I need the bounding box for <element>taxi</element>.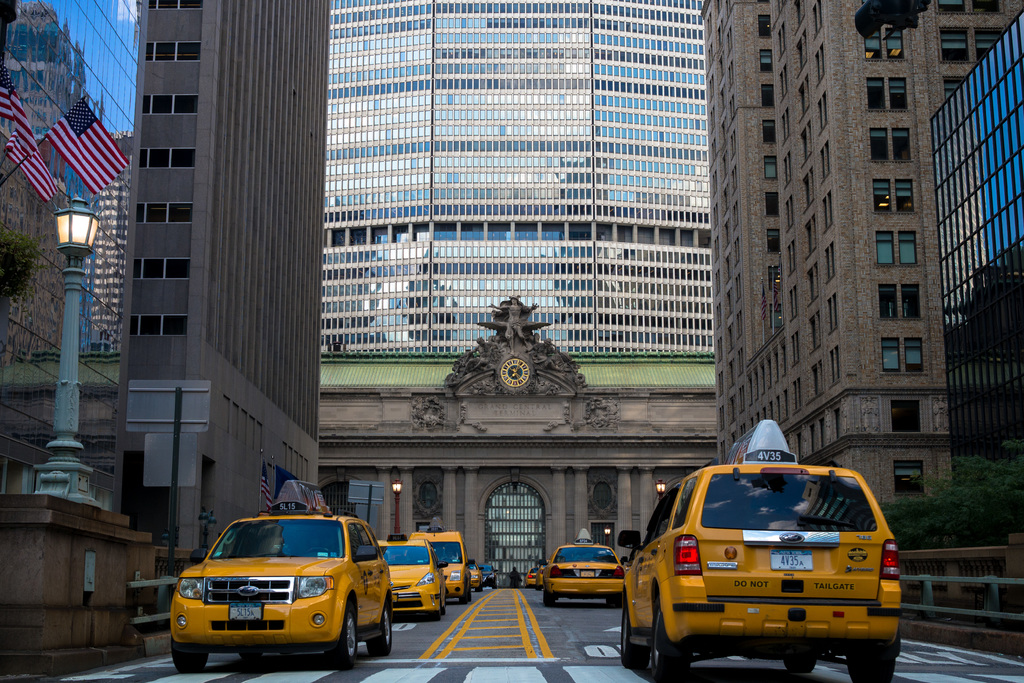
Here it is: detection(523, 560, 545, 589).
